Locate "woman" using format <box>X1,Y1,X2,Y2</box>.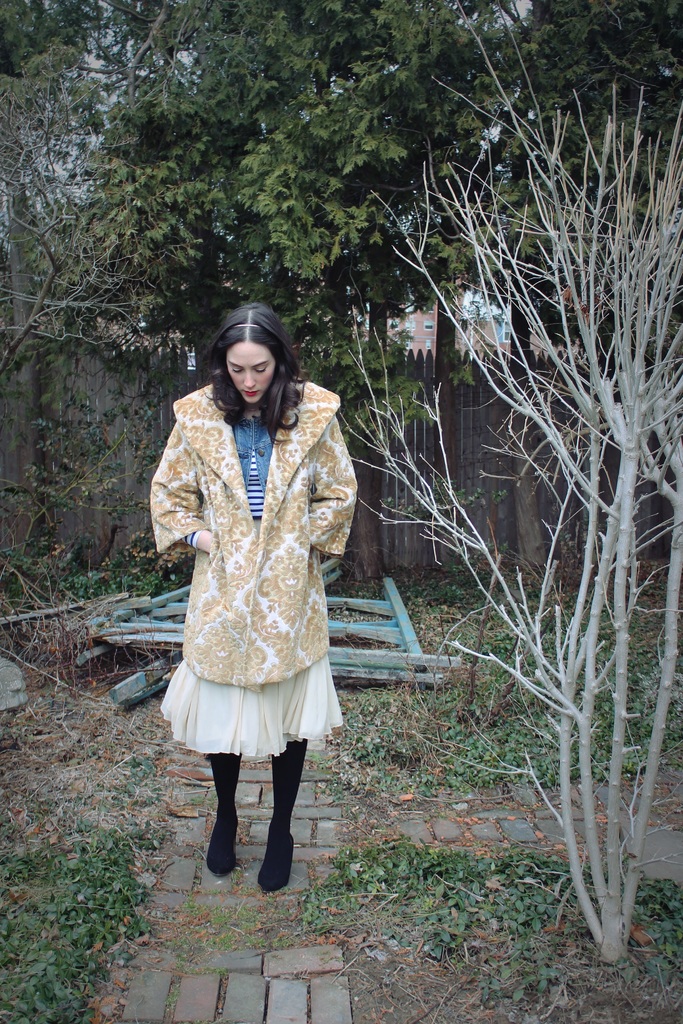
<box>150,312,361,881</box>.
